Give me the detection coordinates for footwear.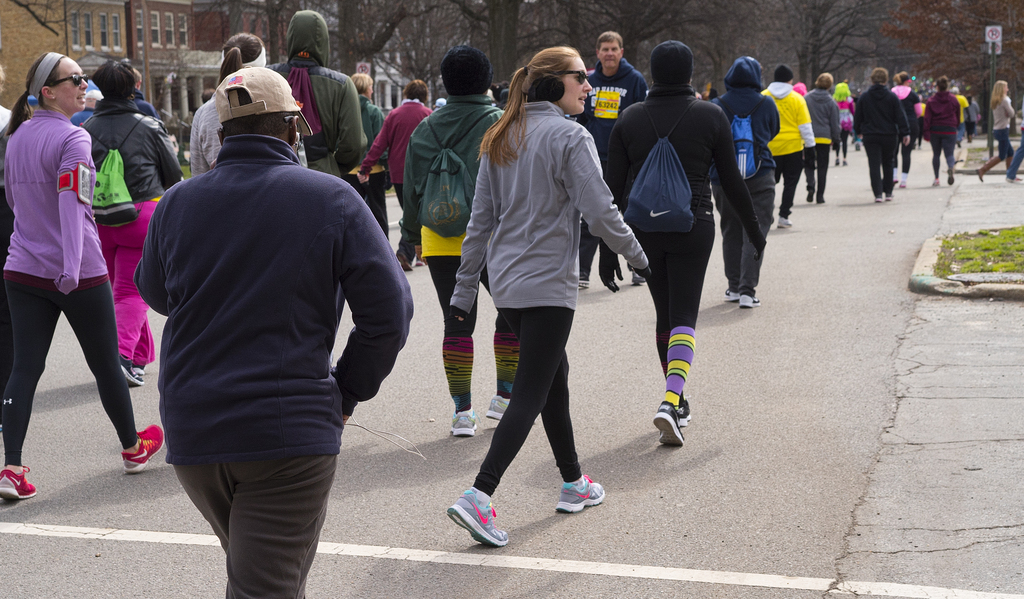
pyautogui.locateOnScreen(932, 178, 941, 186).
